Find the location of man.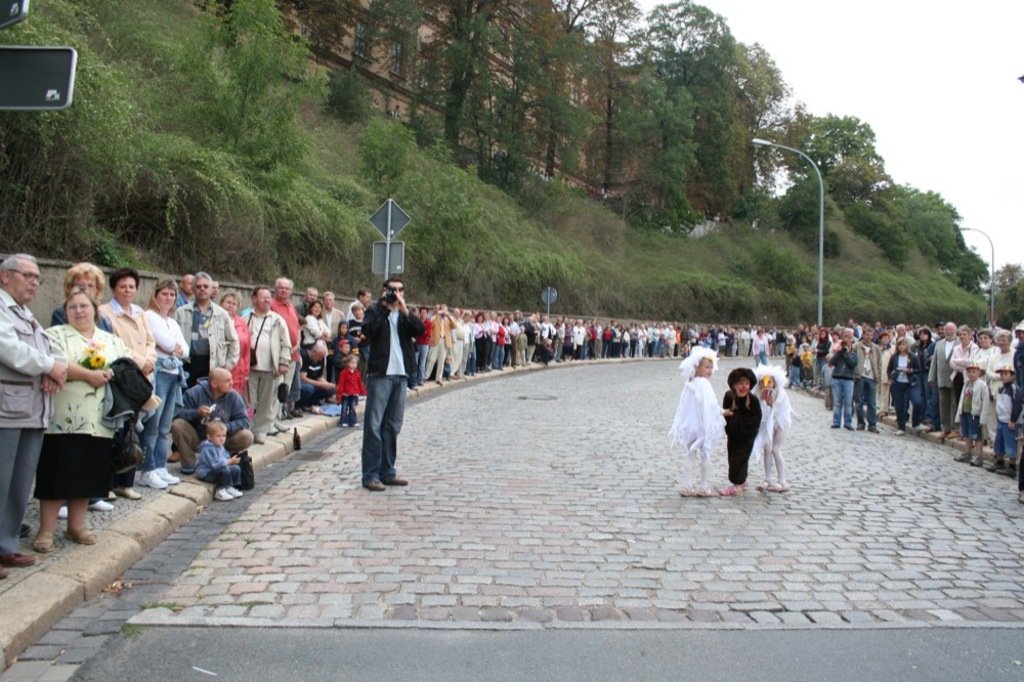
Location: crop(167, 270, 240, 462).
